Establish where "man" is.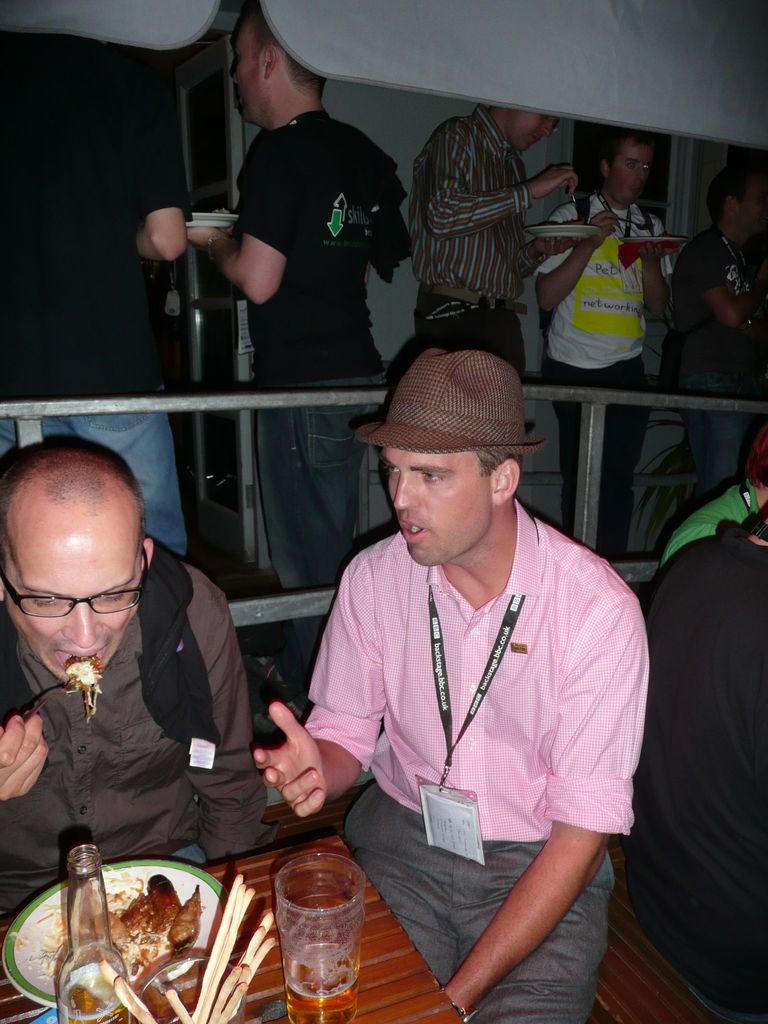
Established at BBox(666, 162, 767, 495).
